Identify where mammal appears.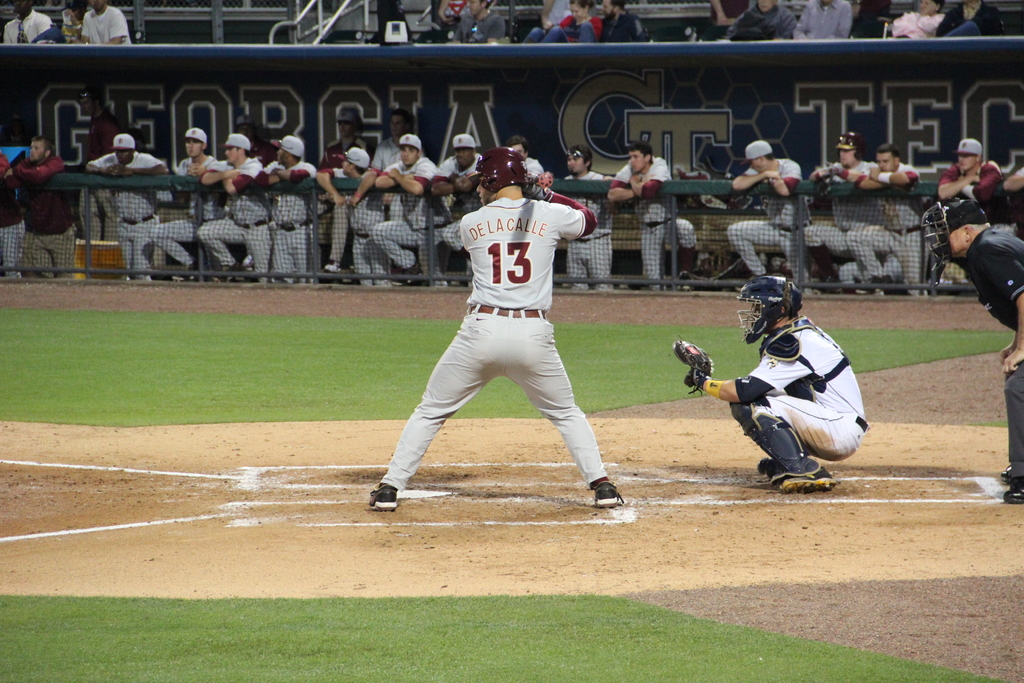
Appears at bbox=(509, 136, 545, 178).
